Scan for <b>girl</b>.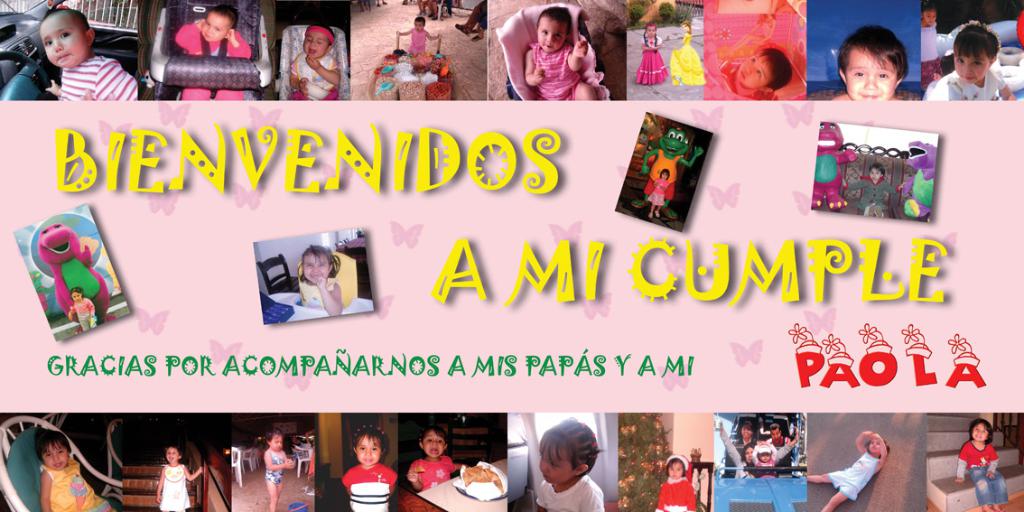
Scan result: <bbox>535, 420, 606, 511</bbox>.
